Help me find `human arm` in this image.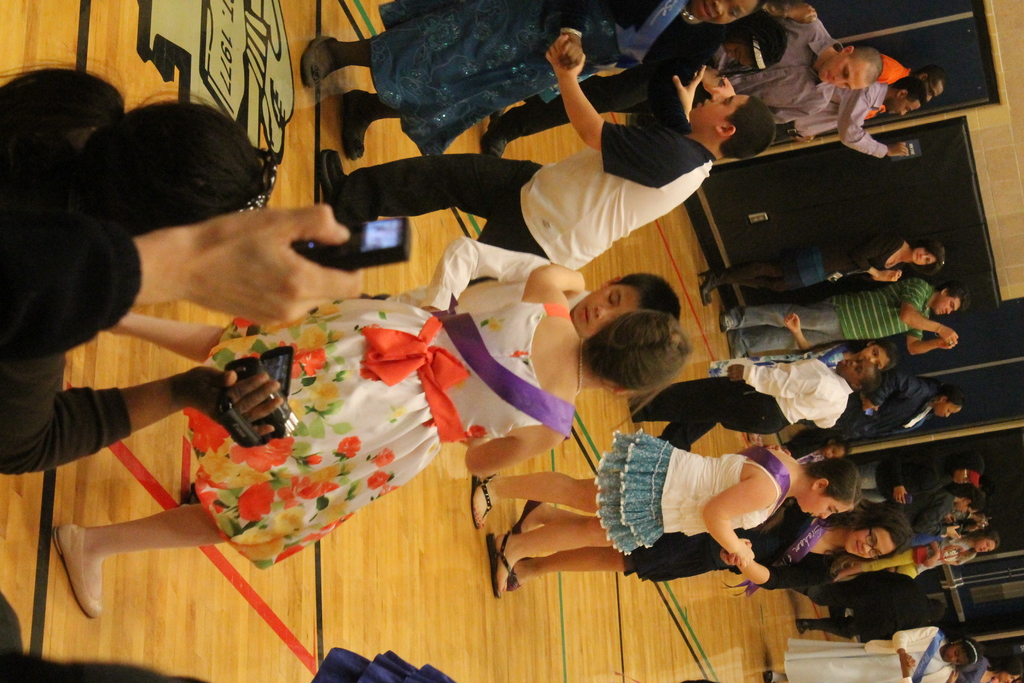
Found it: pyautogui.locateOnScreen(466, 413, 567, 481).
